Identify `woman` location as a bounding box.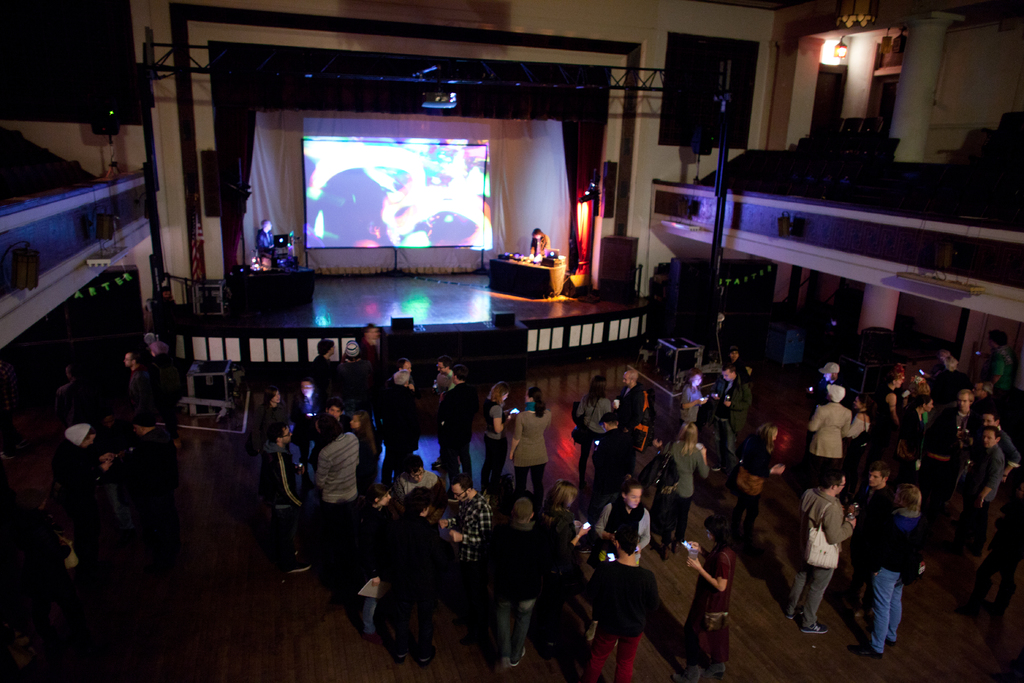
x1=684 y1=365 x2=709 y2=436.
